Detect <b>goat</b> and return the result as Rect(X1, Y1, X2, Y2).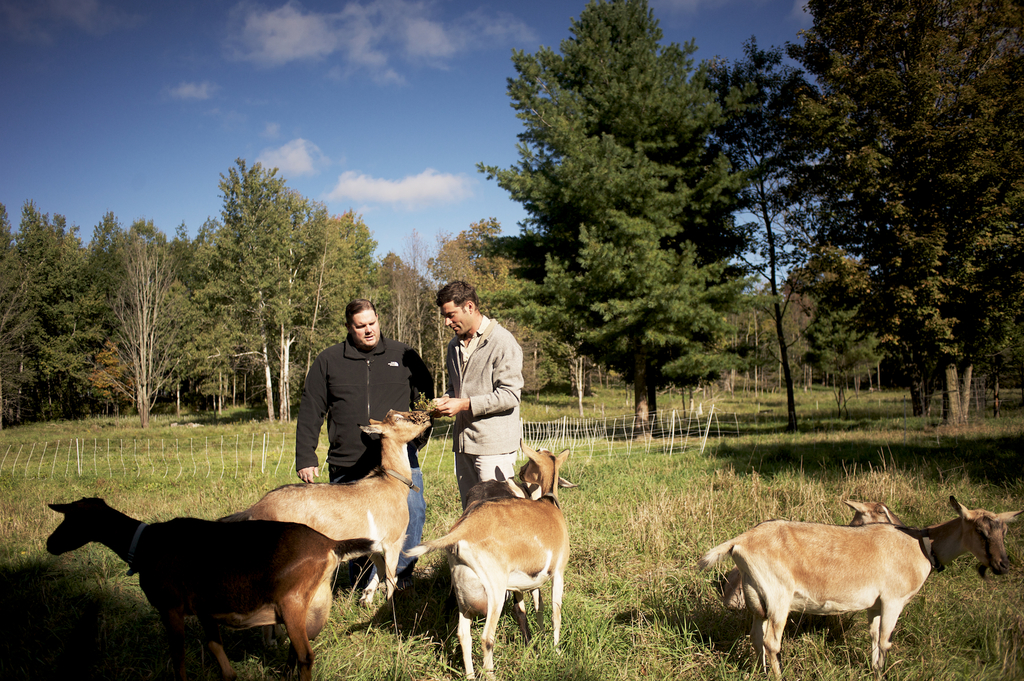
Rect(220, 406, 431, 627).
